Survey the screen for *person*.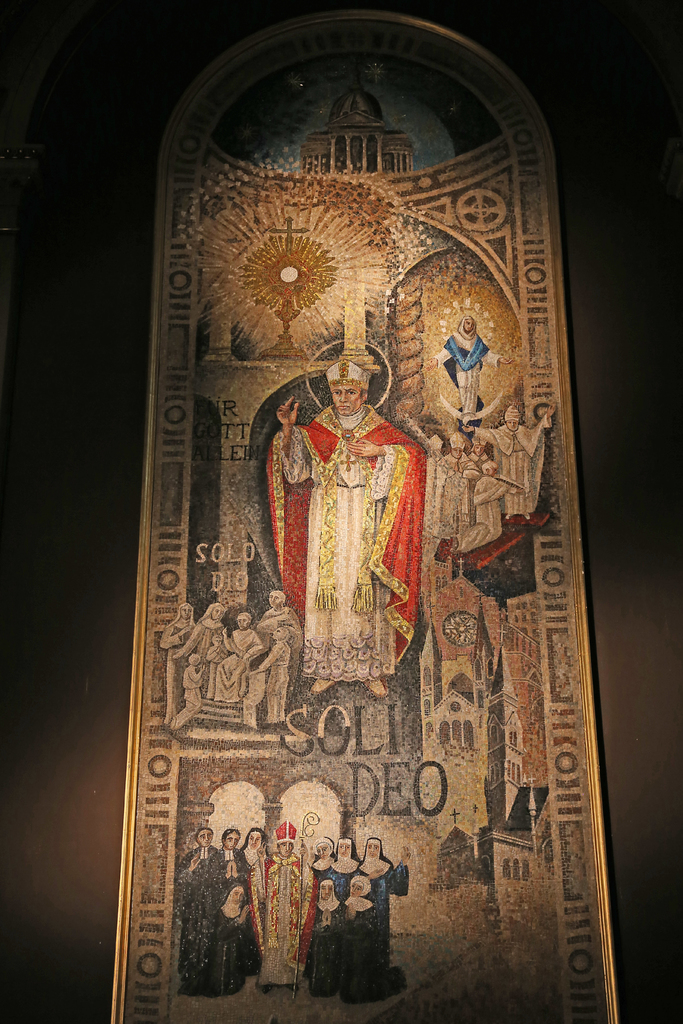
Survey found: (left=254, top=623, right=292, bottom=718).
